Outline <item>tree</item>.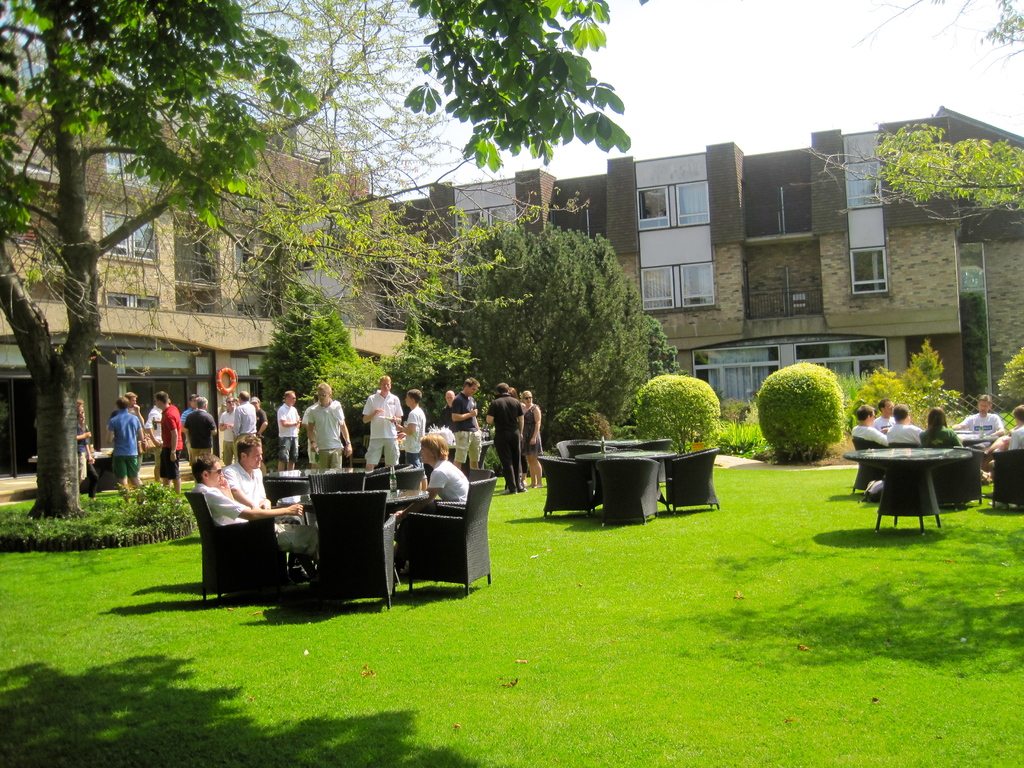
Outline: {"left": 0, "top": 0, "right": 630, "bottom": 529}.
